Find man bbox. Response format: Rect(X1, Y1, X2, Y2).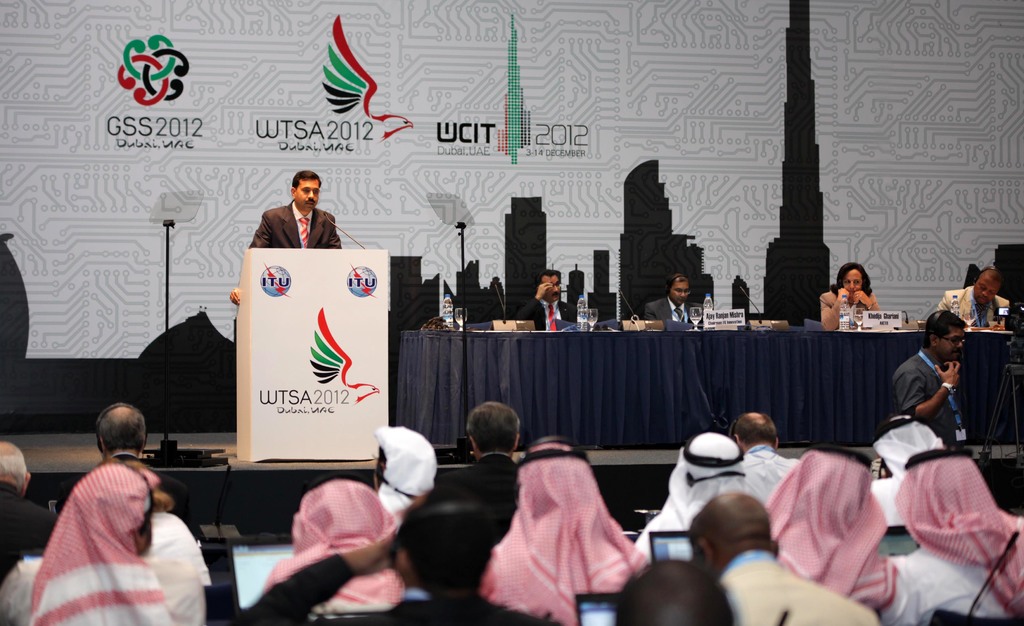
Rect(25, 466, 173, 625).
